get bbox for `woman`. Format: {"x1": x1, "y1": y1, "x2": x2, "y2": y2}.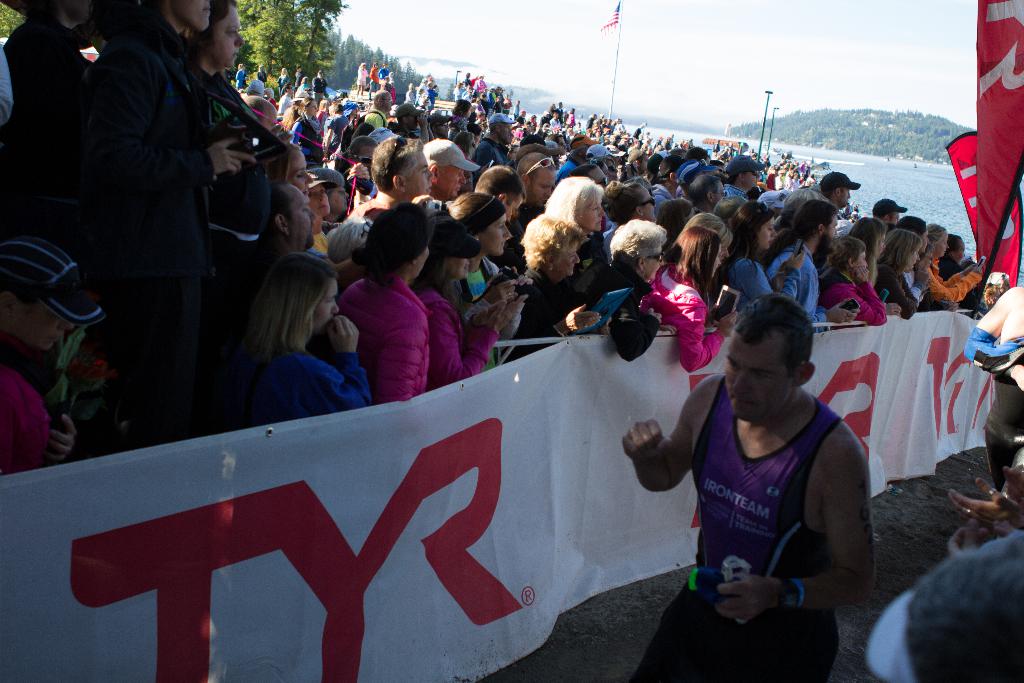
{"x1": 440, "y1": 190, "x2": 531, "y2": 374}.
